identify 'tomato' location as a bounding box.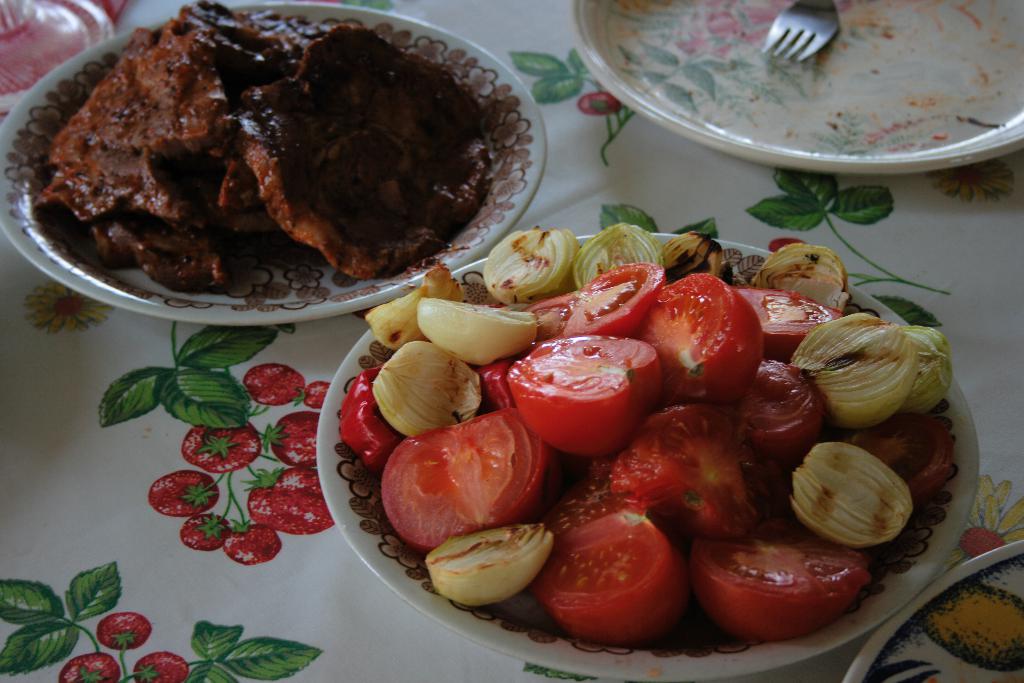
(left=94, top=610, right=155, bottom=651).
